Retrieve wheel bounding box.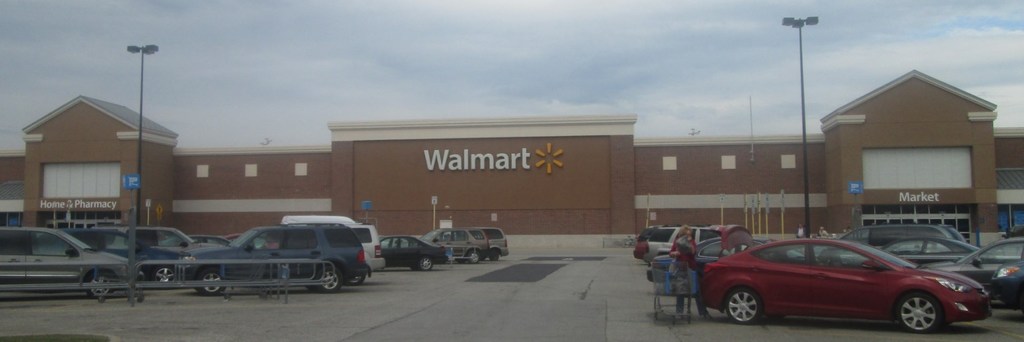
Bounding box: box(491, 245, 500, 261).
